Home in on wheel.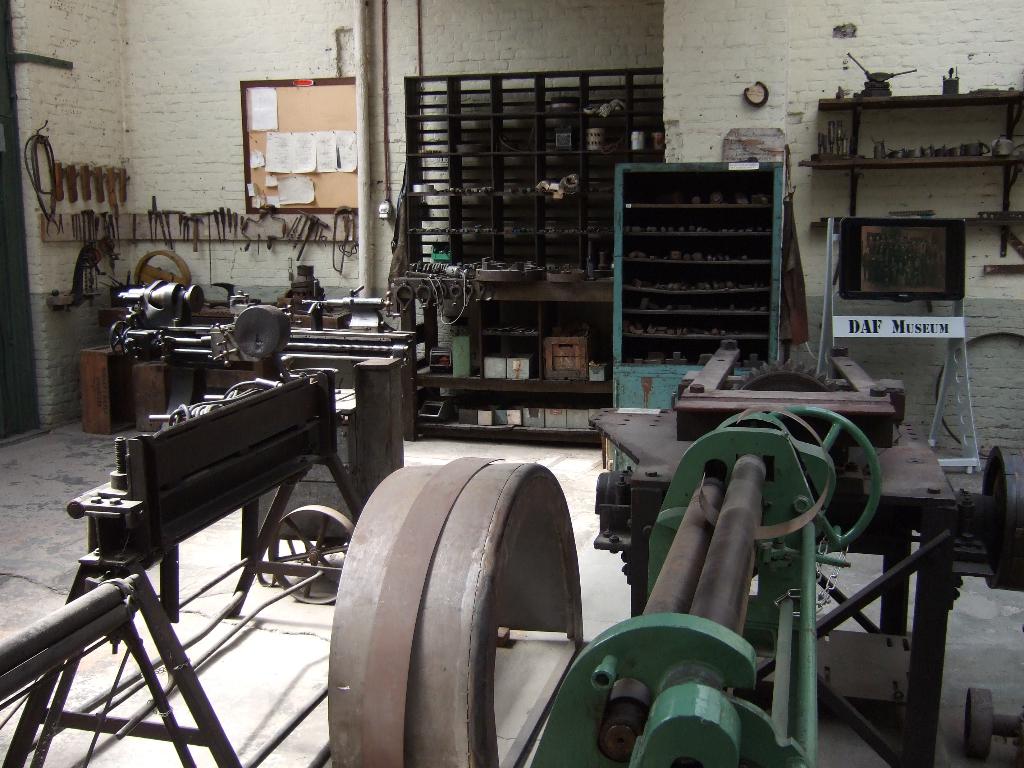
Homed in at box(762, 408, 885, 554).
